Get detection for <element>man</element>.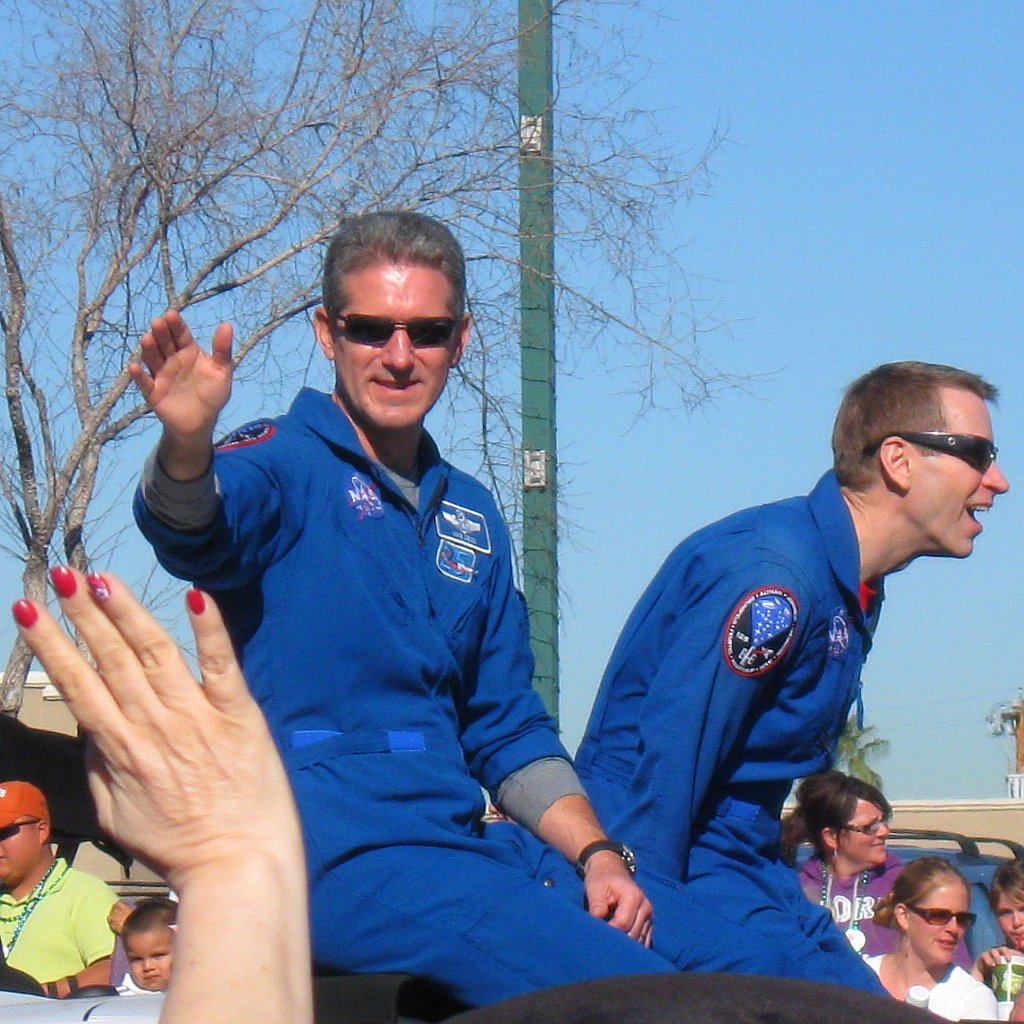
Detection: region(0, 779, 134, 998).
